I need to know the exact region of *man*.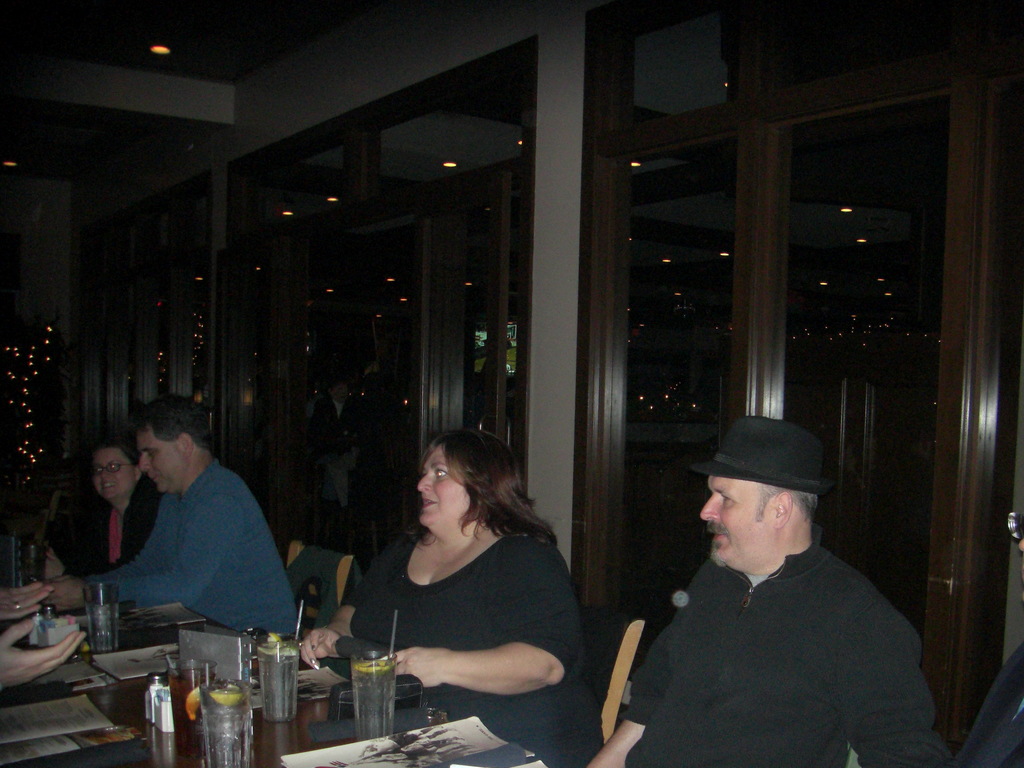
Region: [609,400,941,758].
